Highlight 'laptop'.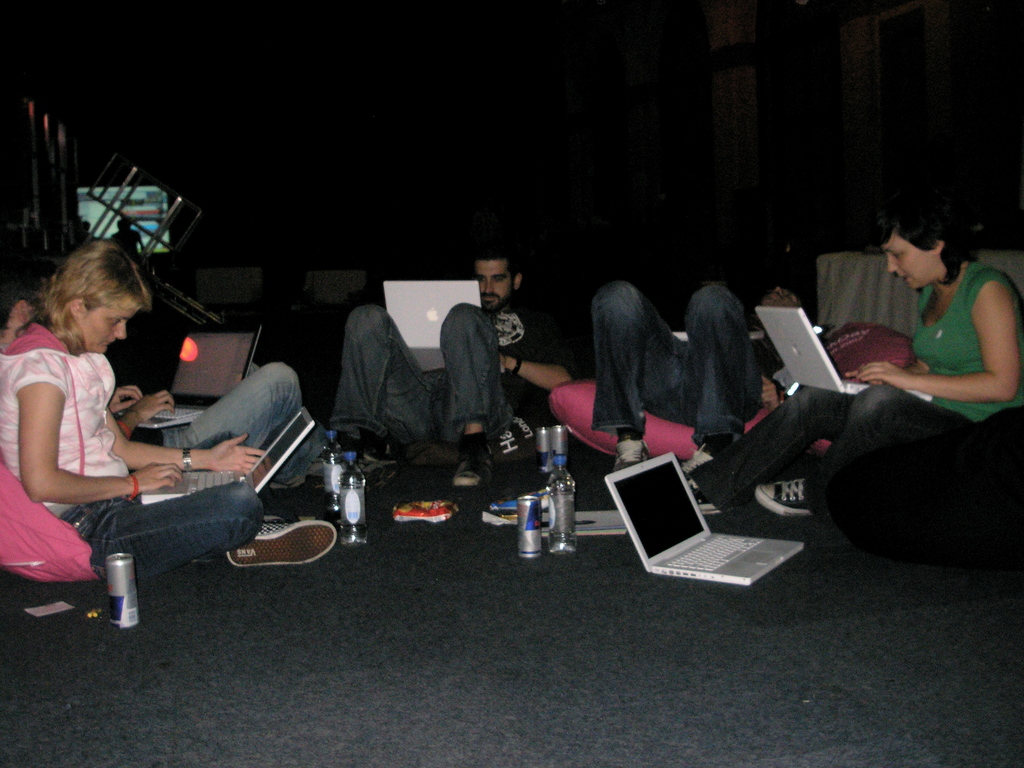
Highlighted region: 141/410/316/501.
